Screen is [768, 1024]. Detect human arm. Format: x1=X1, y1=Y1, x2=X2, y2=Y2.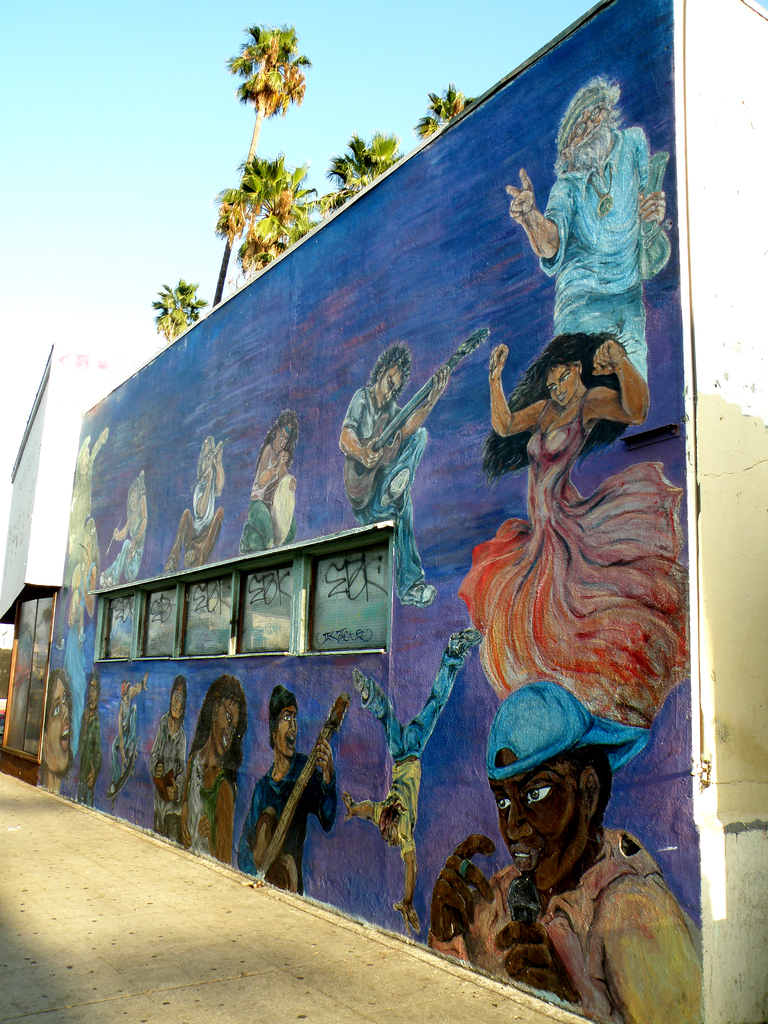
x1=246, y1=778, x2=288, y2=869.
